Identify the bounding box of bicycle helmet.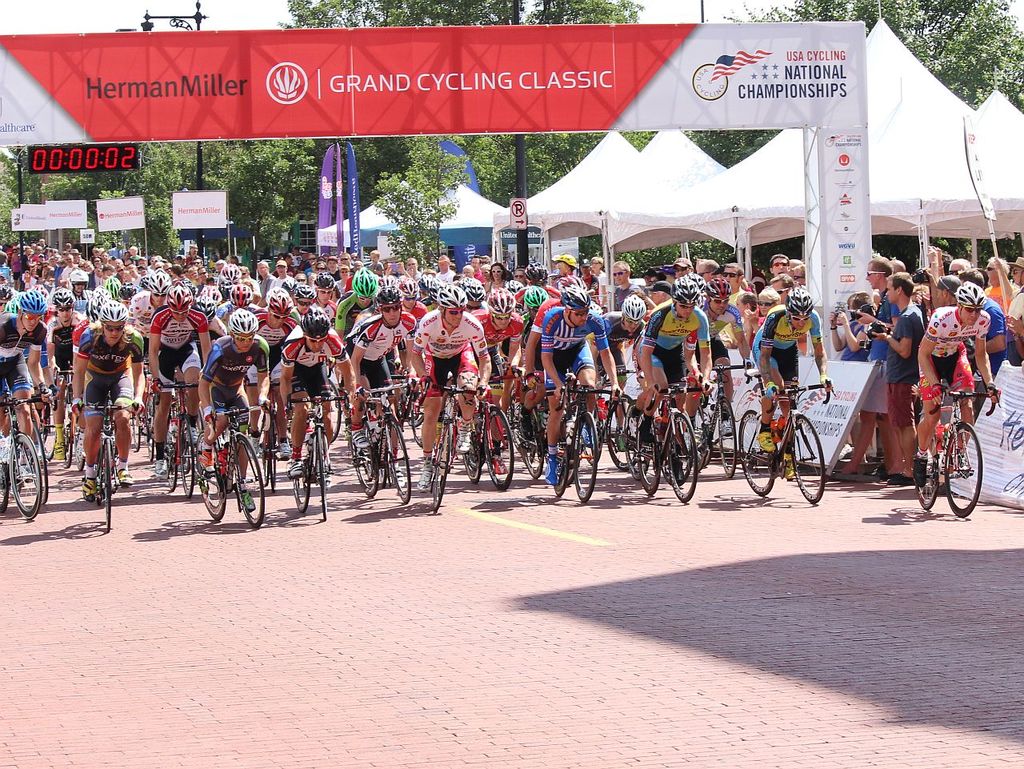
left=125, top=283, right=134, bottom=301.
